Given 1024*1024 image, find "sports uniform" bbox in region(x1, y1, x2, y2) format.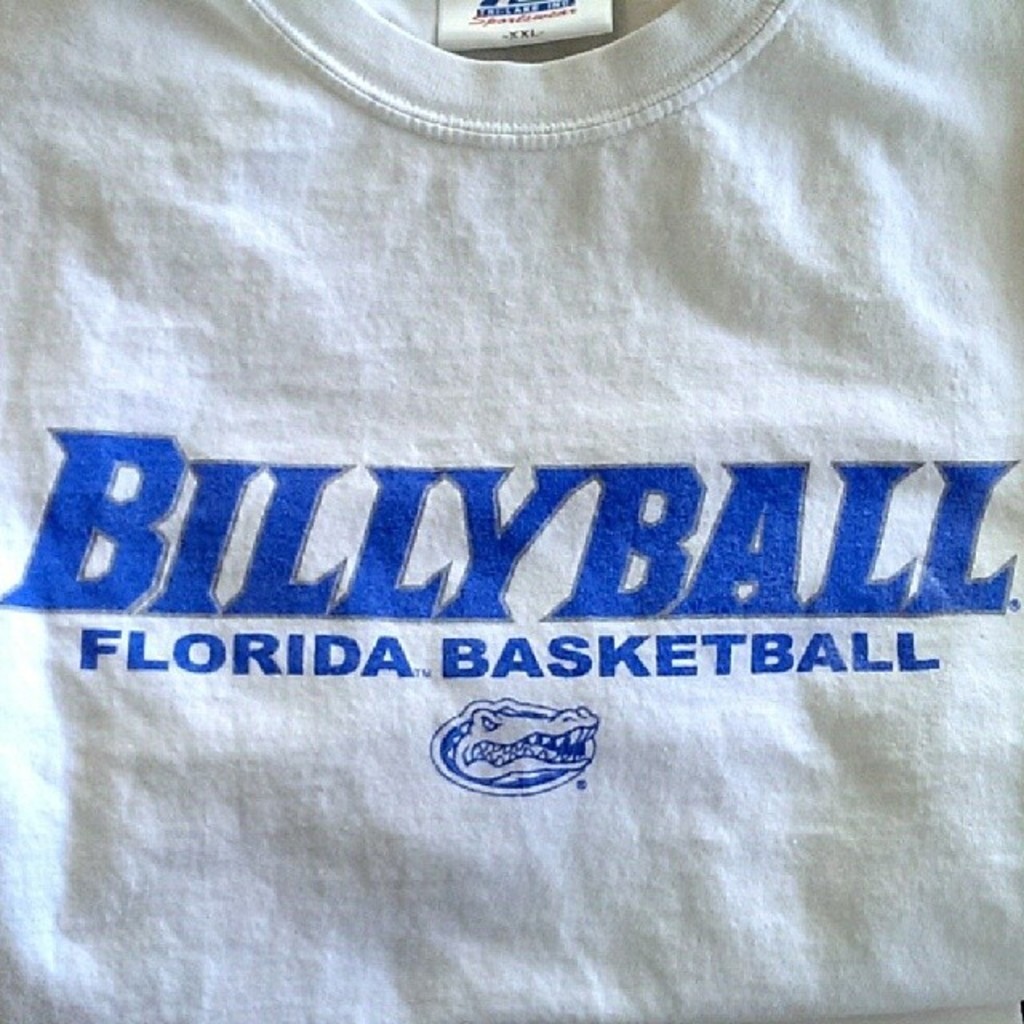
region(0, 0, 1022, 1022).
